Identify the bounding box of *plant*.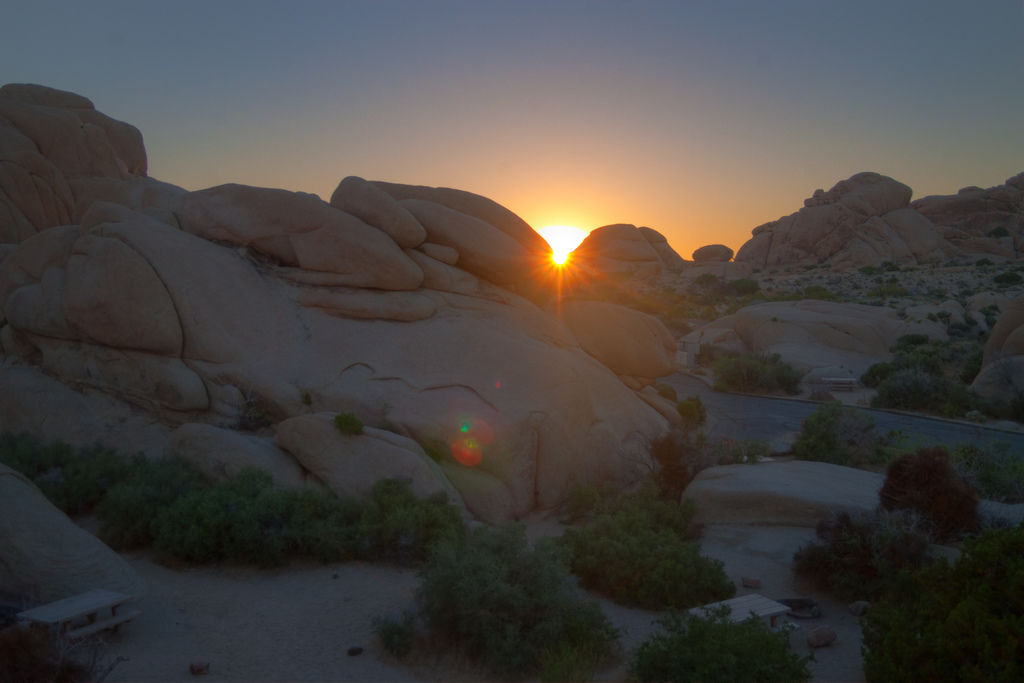
region(966, 442, 1023, 504).
